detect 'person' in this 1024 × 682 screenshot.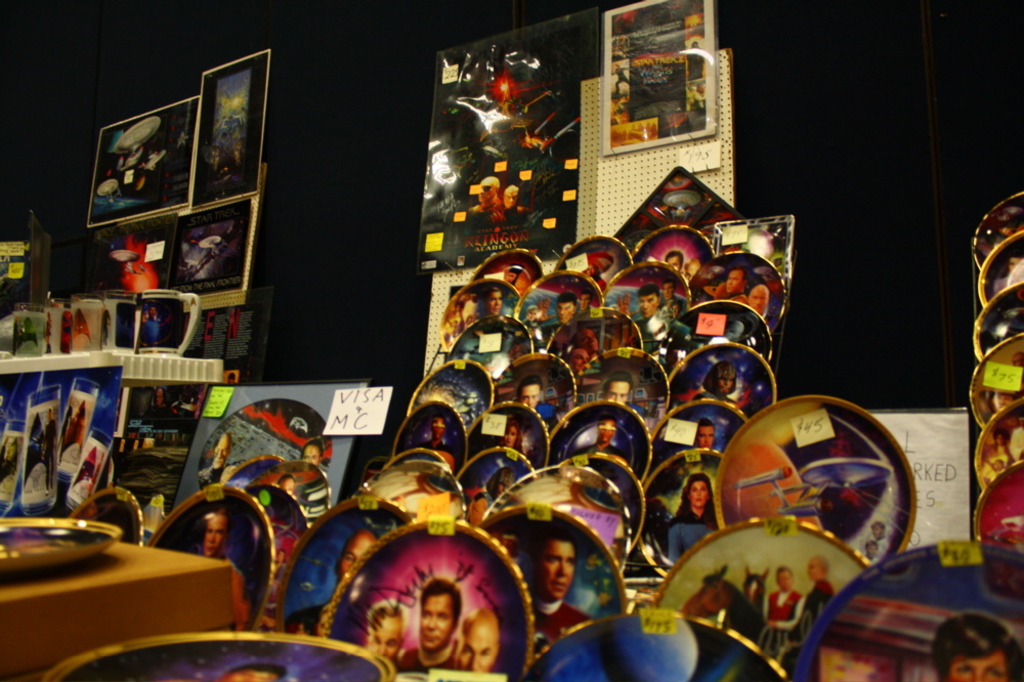
Detection: box=[993, 250, 1017, 290].
